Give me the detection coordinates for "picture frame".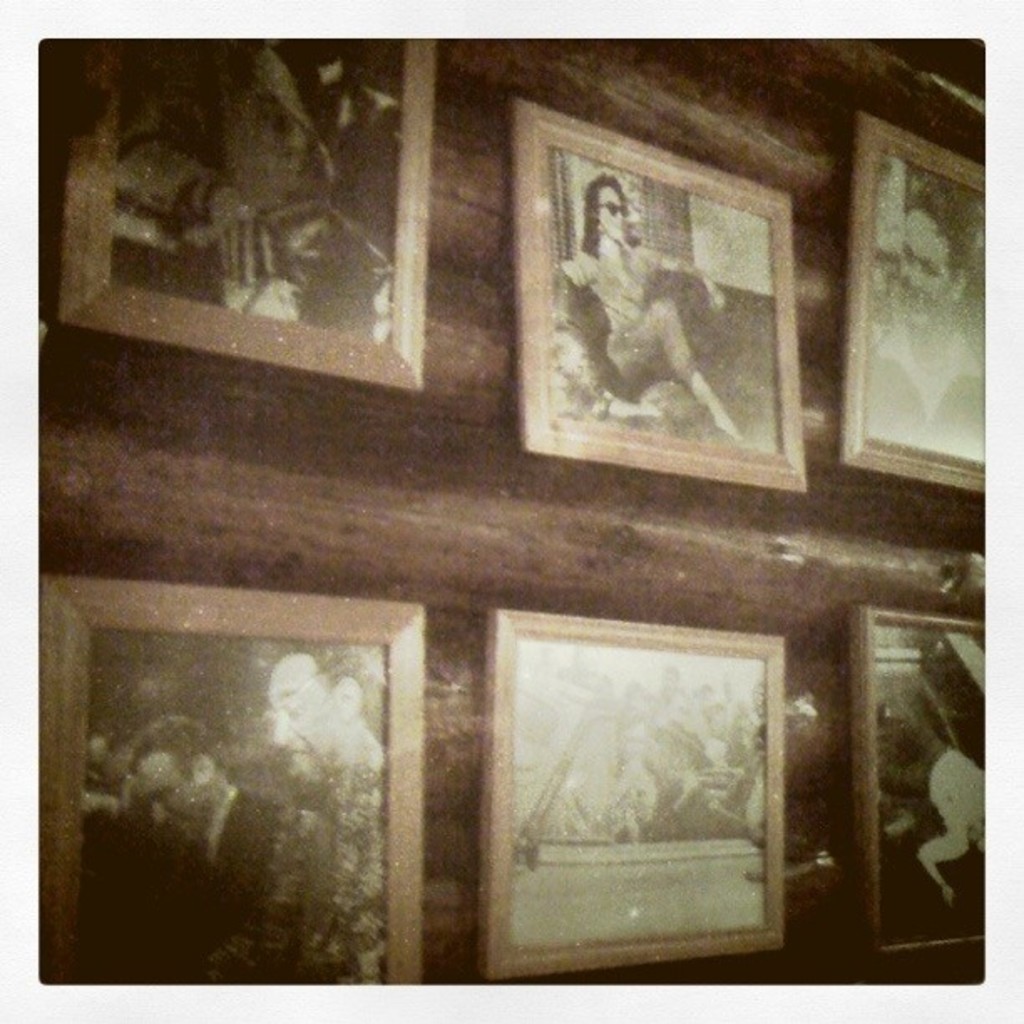
(54,37,438,388).
